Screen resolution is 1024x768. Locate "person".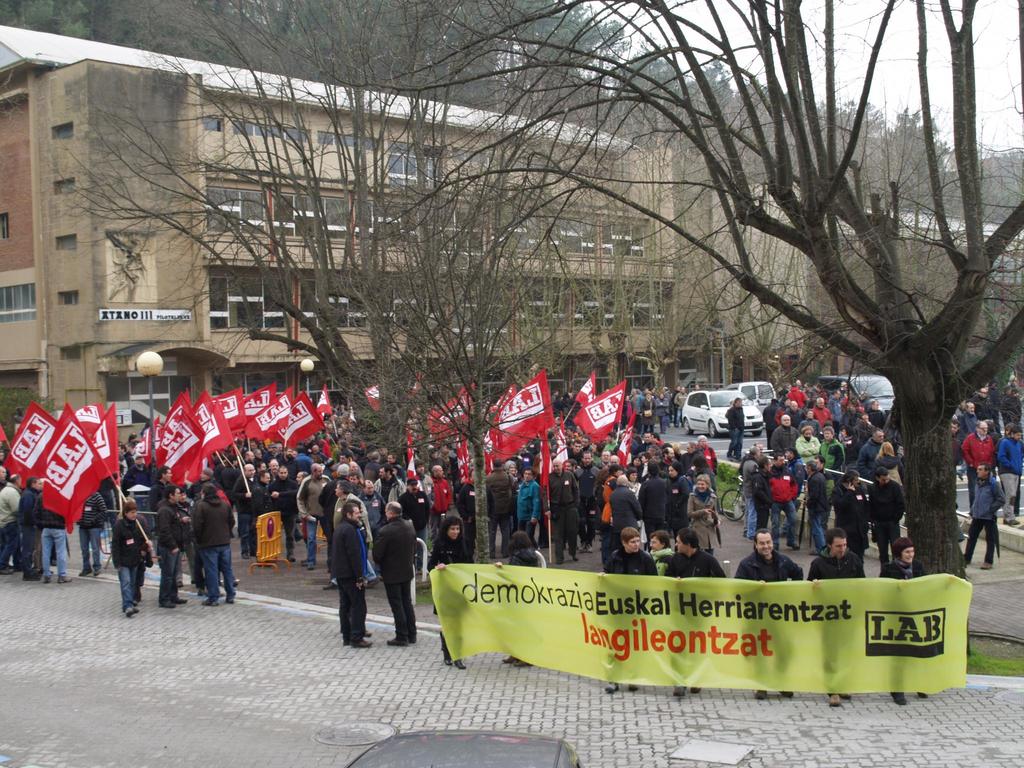
{"left": 355, "top": 495, "right": 415, "bottom": 653}.
